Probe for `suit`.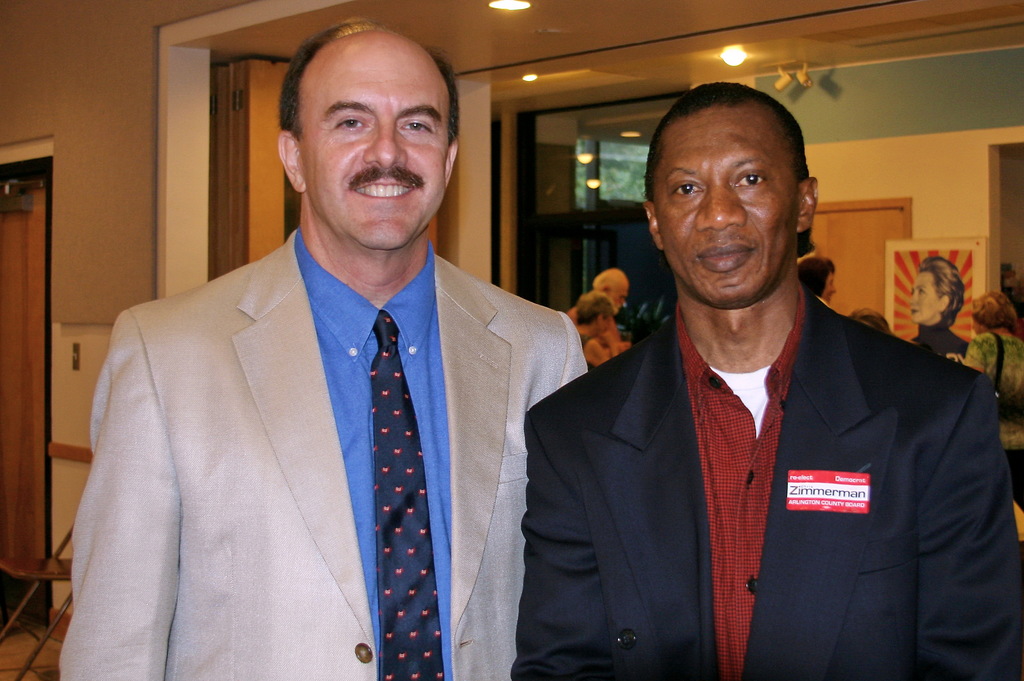
Probe result: x1=74 y1=168 x2=586 y2=670.
